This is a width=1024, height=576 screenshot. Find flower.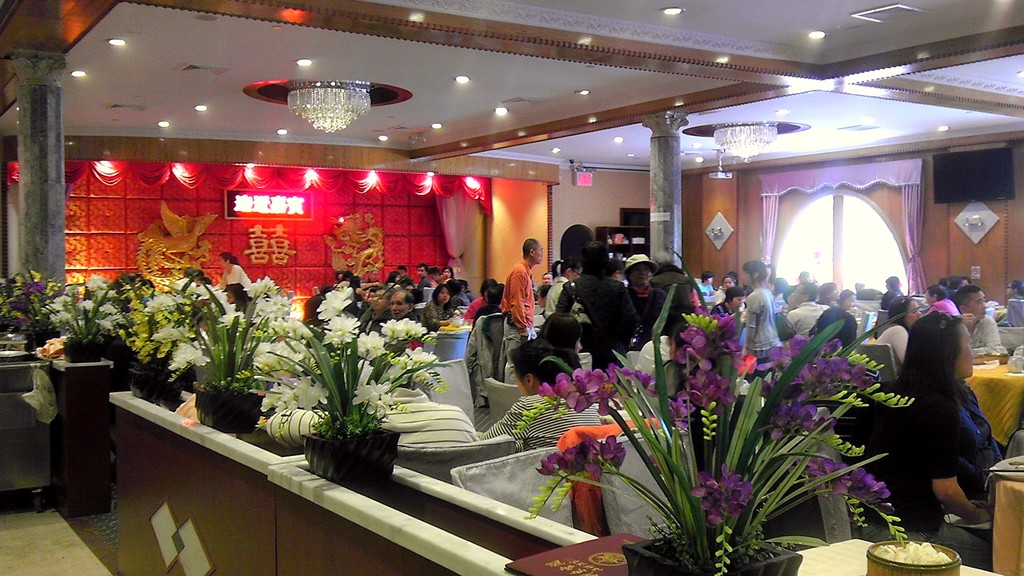
Bounding box: BBox(794, 363, 876, 389).
